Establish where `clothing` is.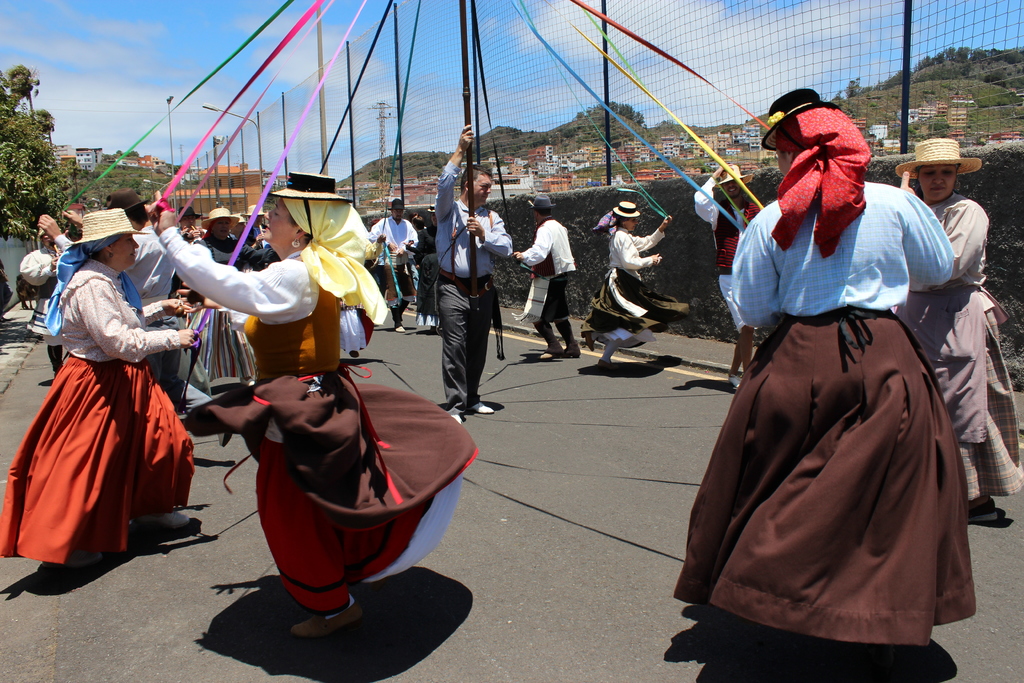
Established at 524,214,573,352.
